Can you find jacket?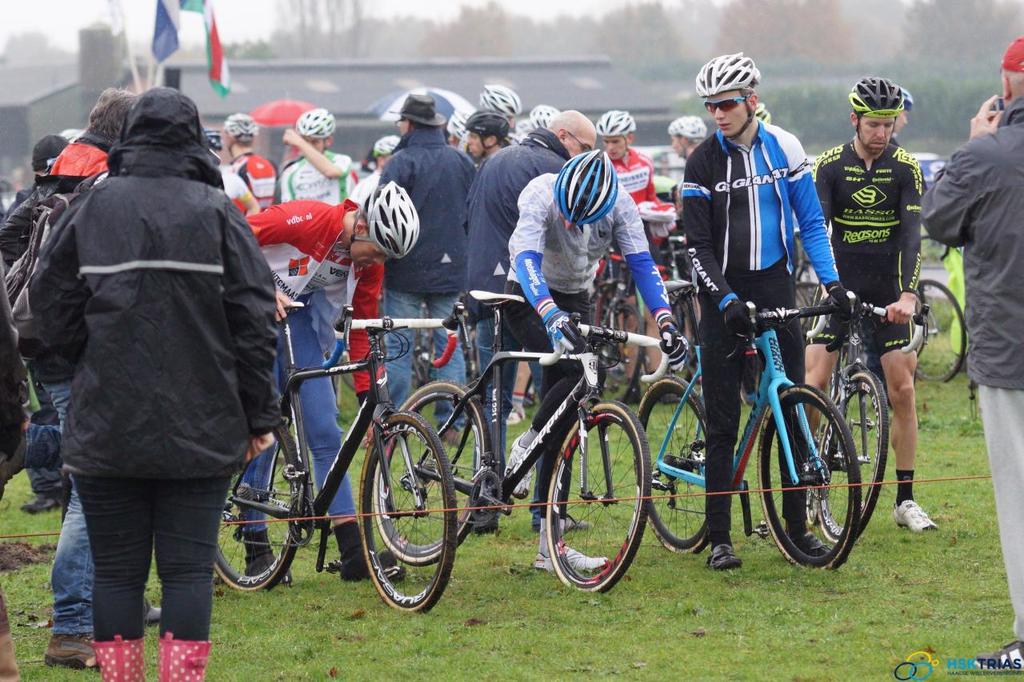
Yes, bounding box: select_region(674, 131, 847, 310).
